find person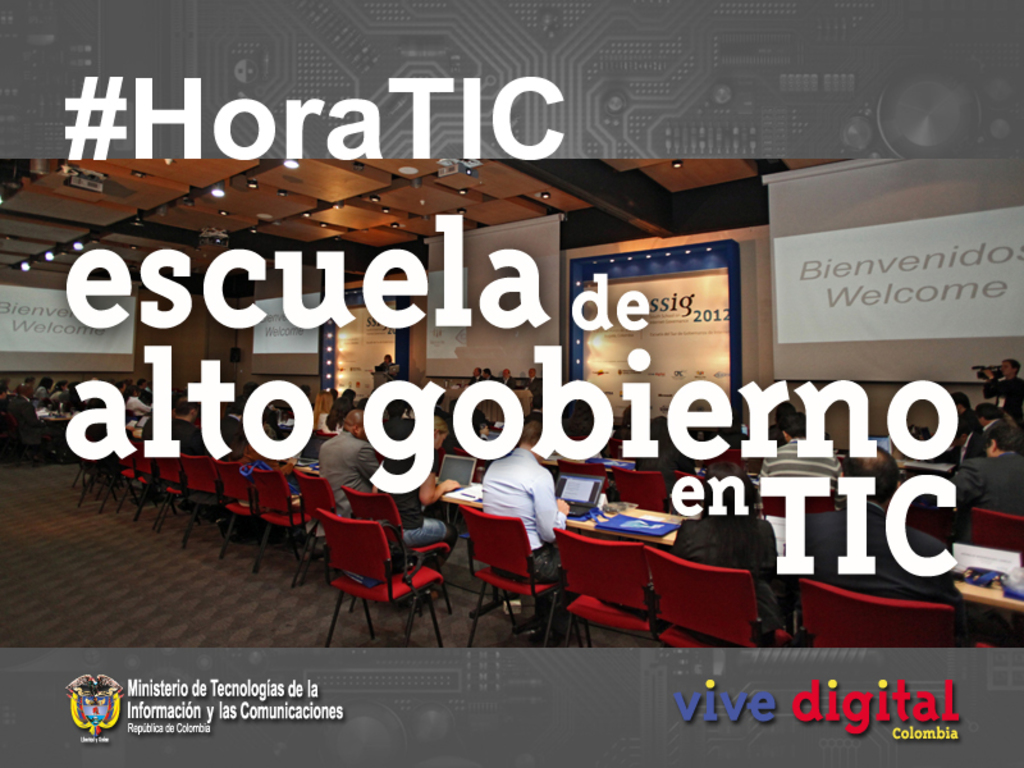
(x1=376, y1=353, x2=392, y2=374)
